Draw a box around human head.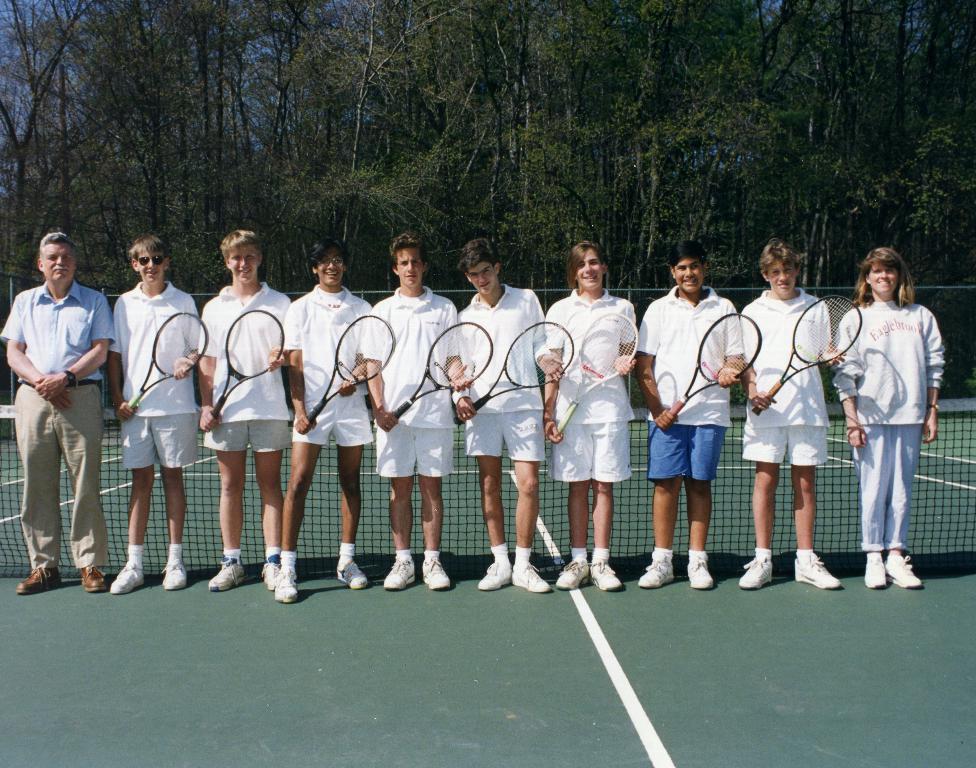
x1=38, y1=232, x2=76, y2=287.
